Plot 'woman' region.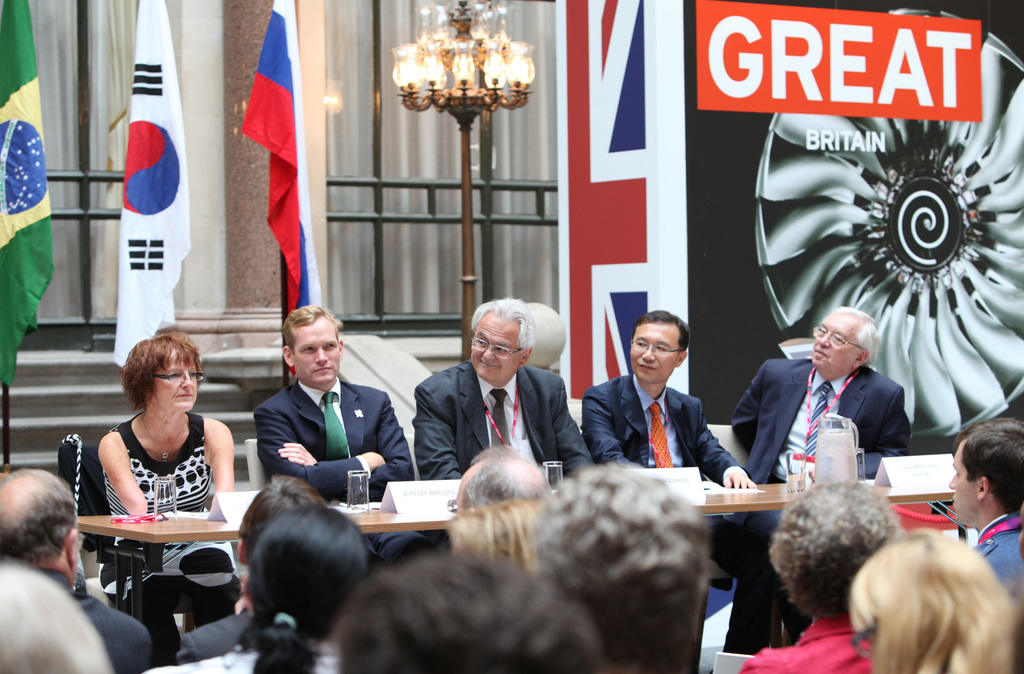
Plotted at (141, 504, 369, 673).
